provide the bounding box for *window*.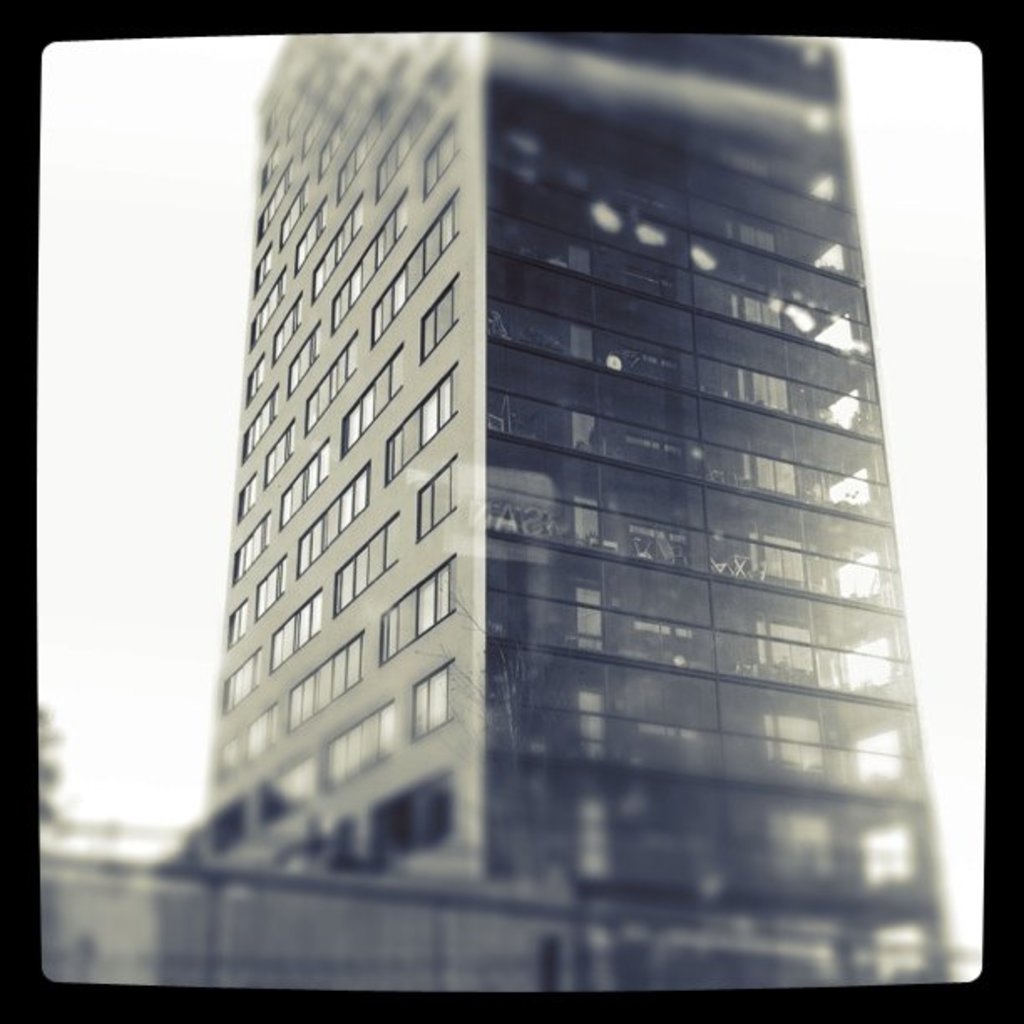
<region>243, 380, 281, 457</region>.
